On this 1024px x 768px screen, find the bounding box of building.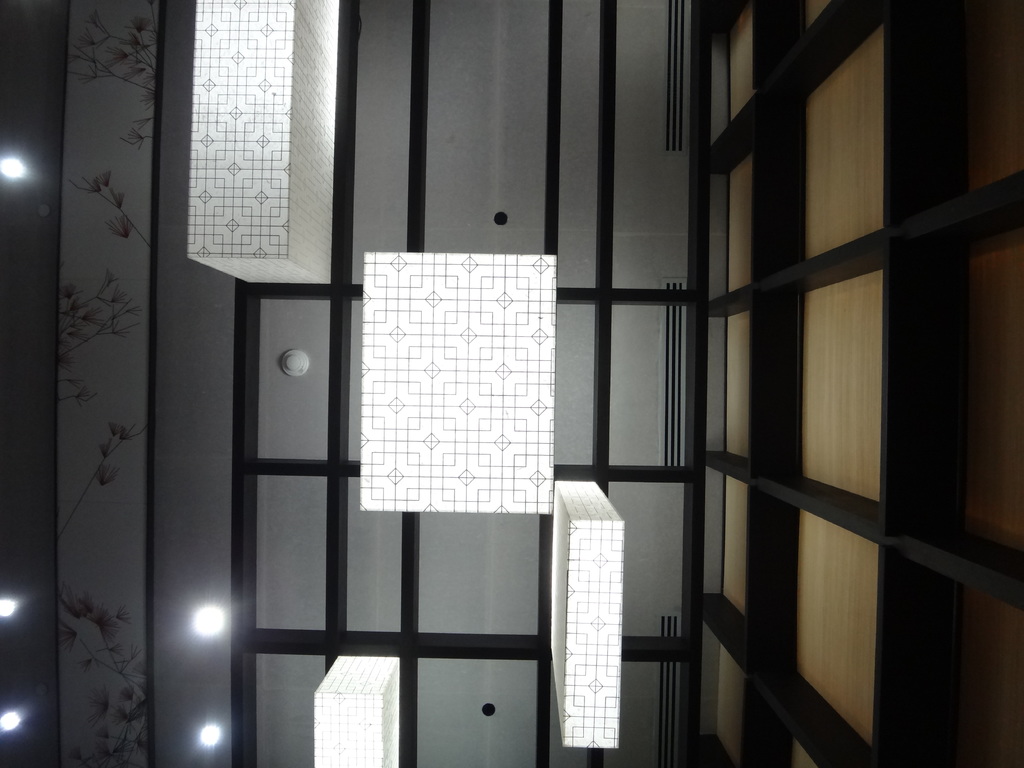
Bounding box: [left=0, top=0, right=1023, bottom=767].
